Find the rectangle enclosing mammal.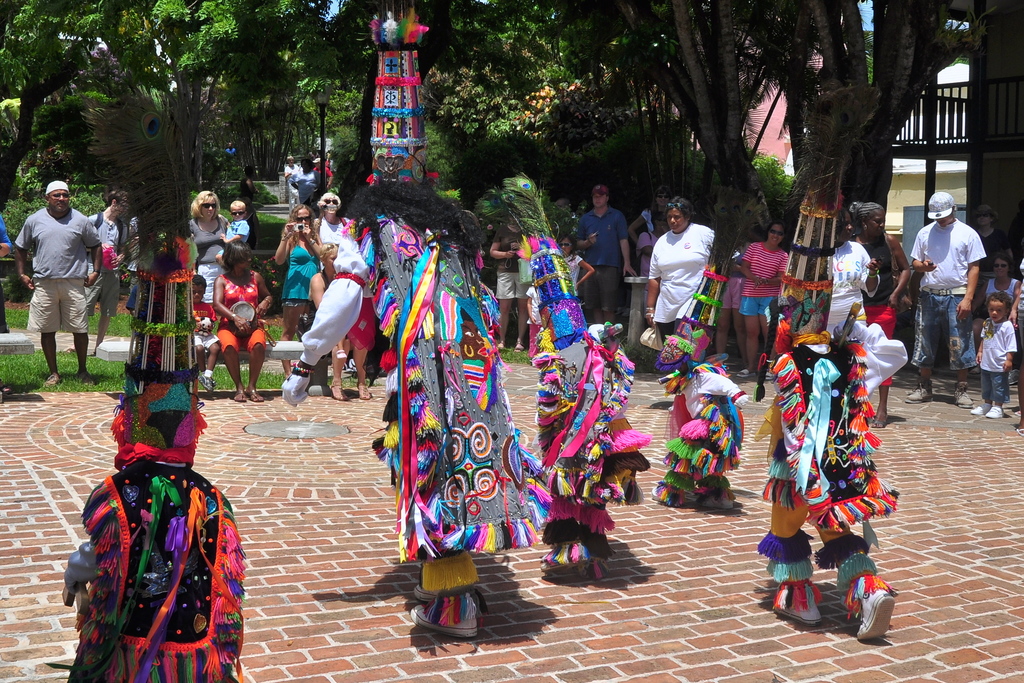
<box>0,208,8,334</box>.
